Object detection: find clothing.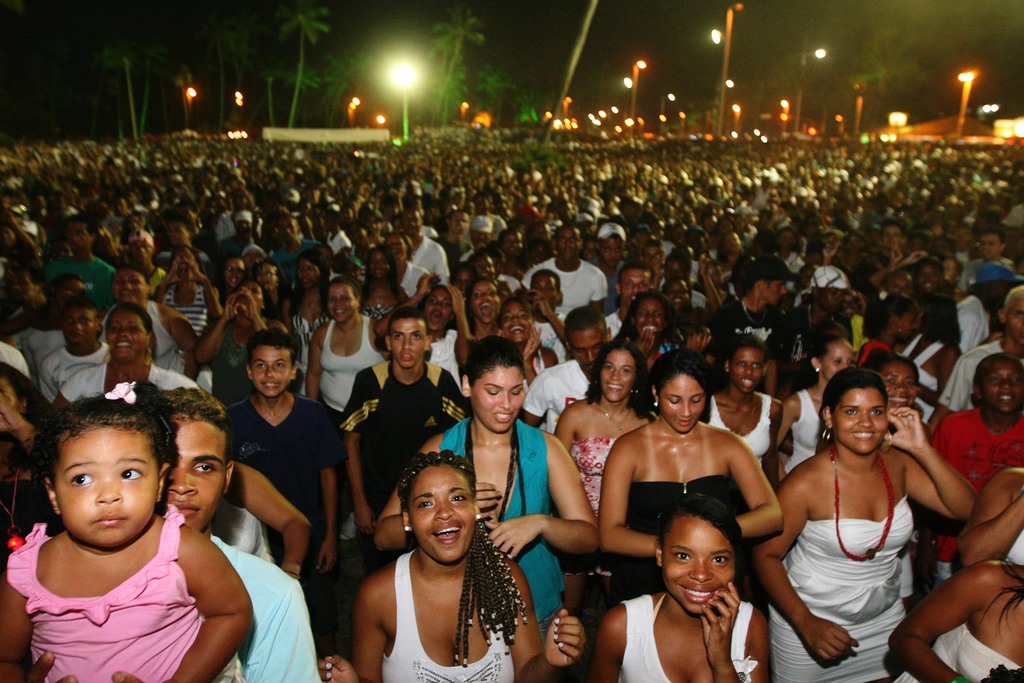
left=777, top=497, right=916, bottom=682.
